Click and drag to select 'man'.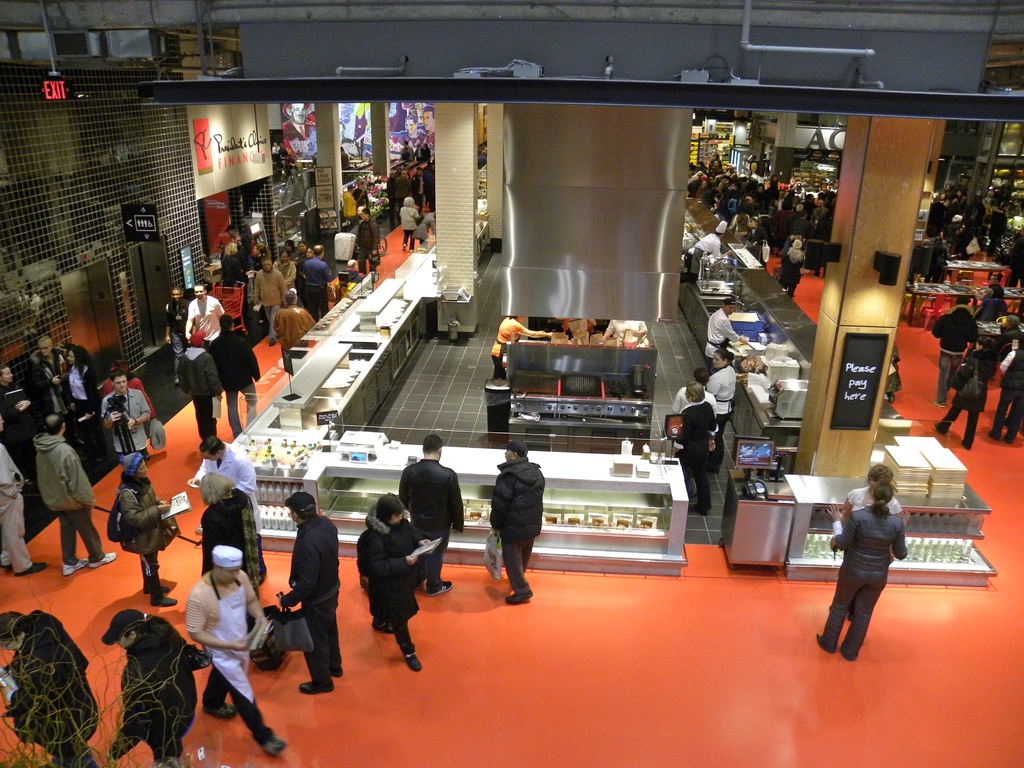
Selection: (left=0, top=610, right=95, bottom=767).
